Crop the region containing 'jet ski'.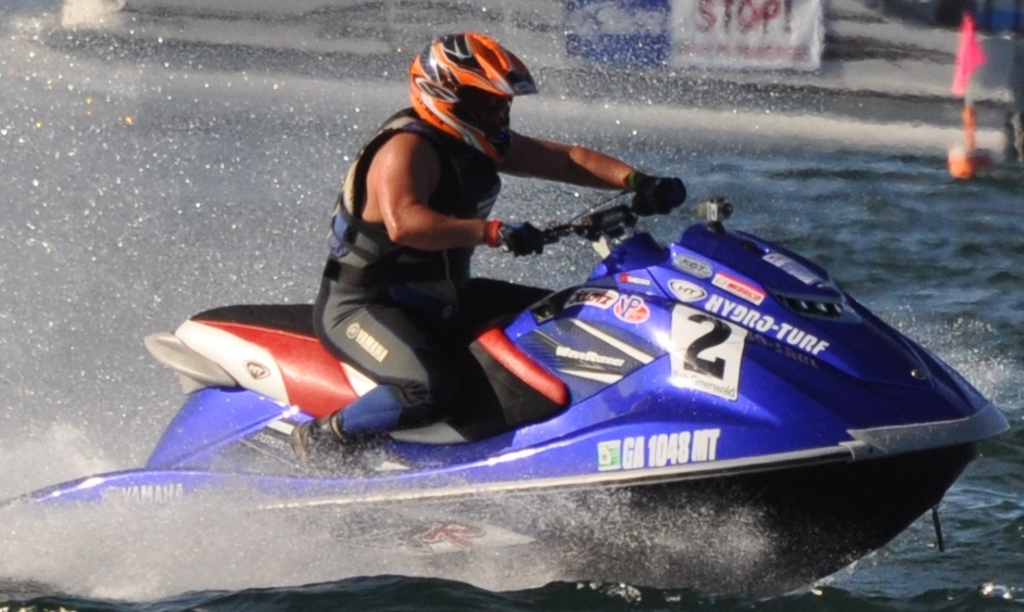
Crop region: <box>0,184,1010,608</box>.
